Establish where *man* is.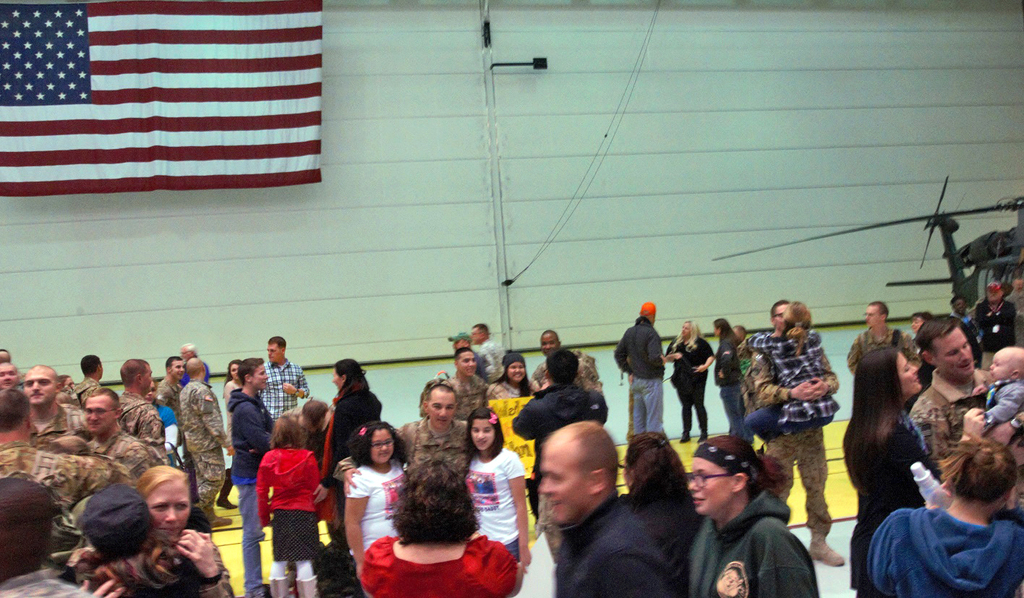
Established at bbox(153, 356, 187, 446).
